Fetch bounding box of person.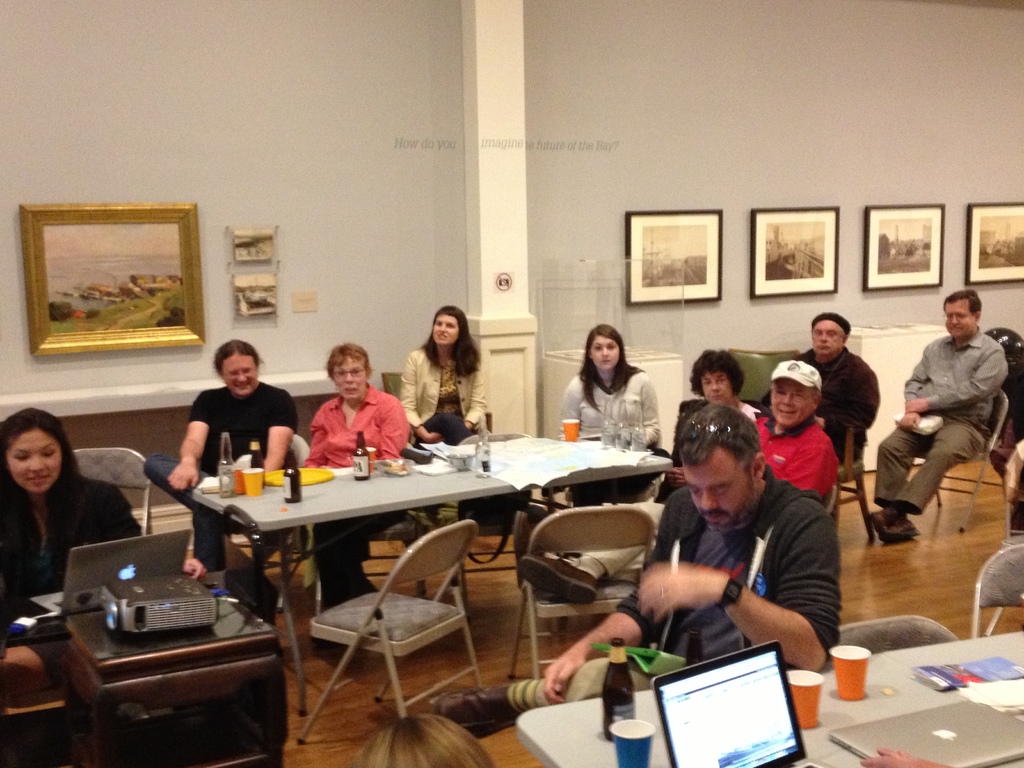
Bbox: [left=561, top=323, right=666, bottom=508].
